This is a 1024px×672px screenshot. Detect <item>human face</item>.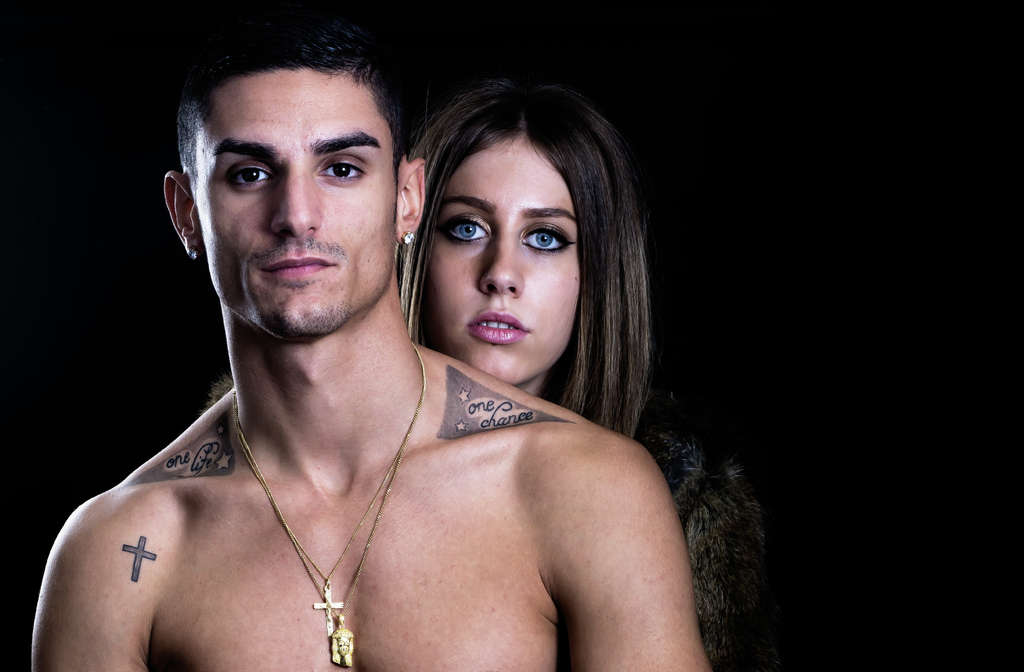
419/139/579/382.
